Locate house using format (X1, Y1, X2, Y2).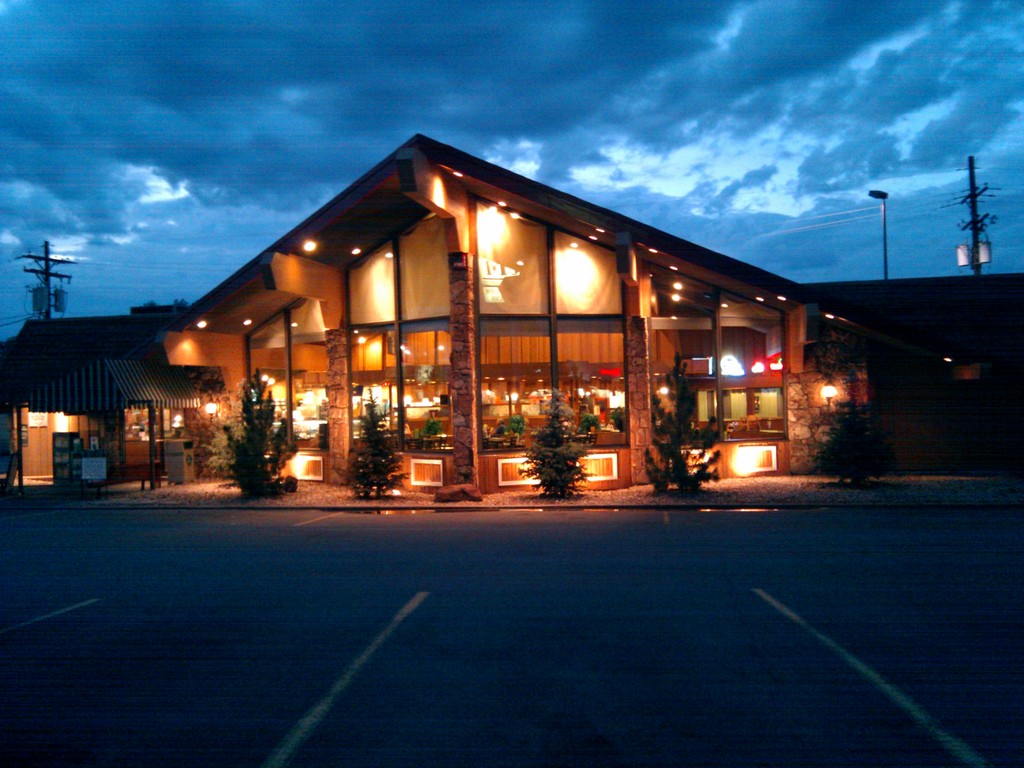
(0, 134, 1023, 495).
